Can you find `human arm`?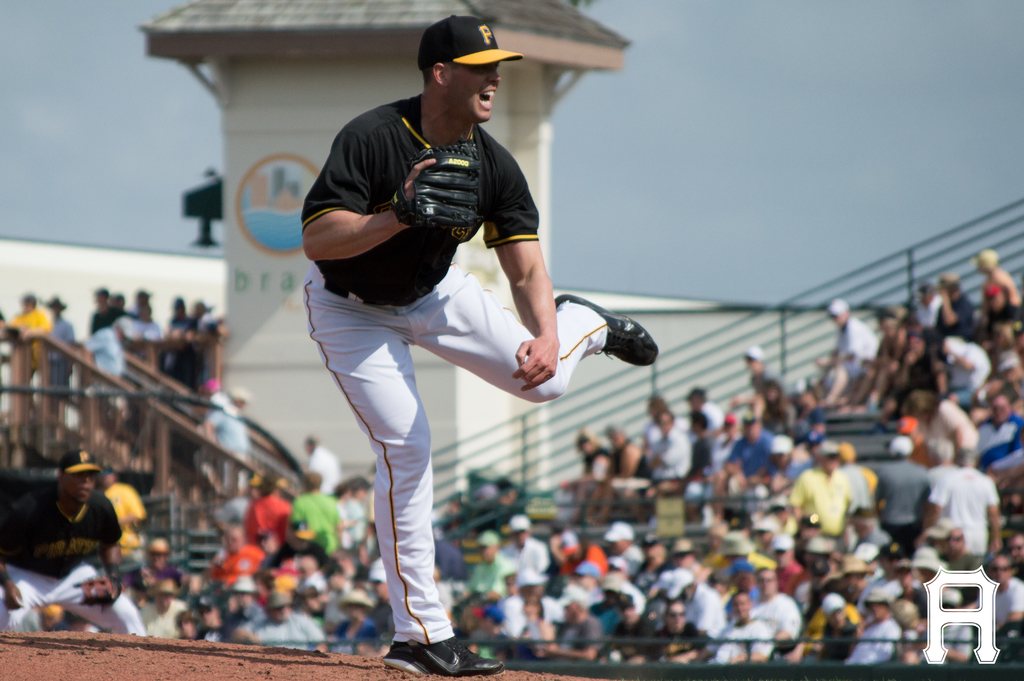
Yes, bounding box: [499, 570, 513, 591].
